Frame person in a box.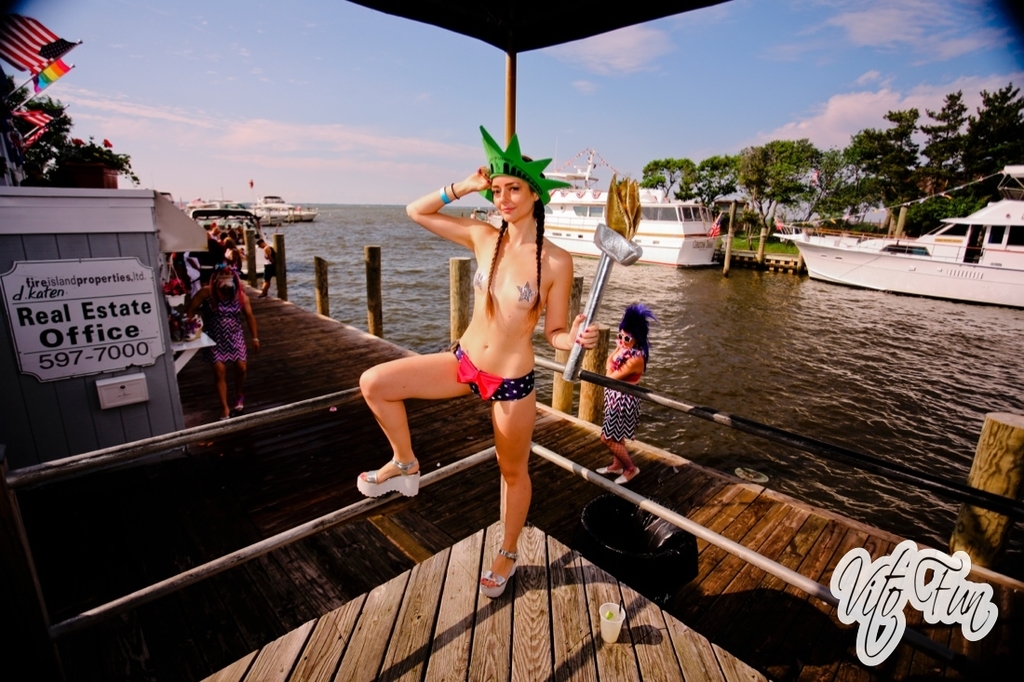
(372,138,600,605).
